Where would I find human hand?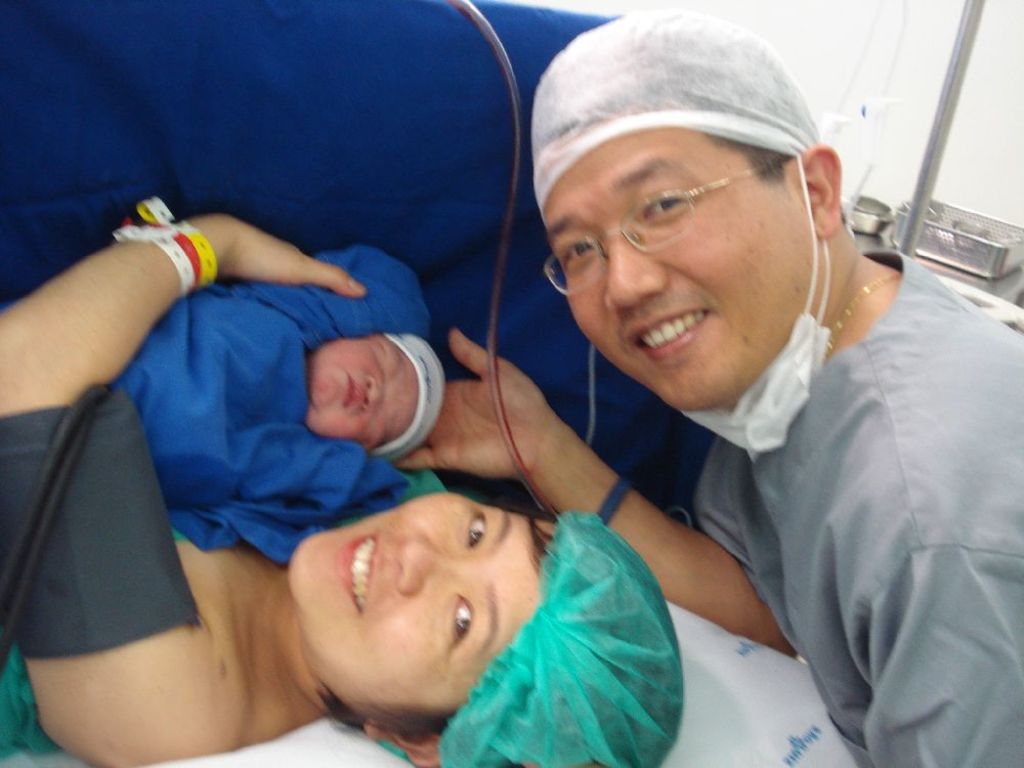
At [134,202,351,304].
